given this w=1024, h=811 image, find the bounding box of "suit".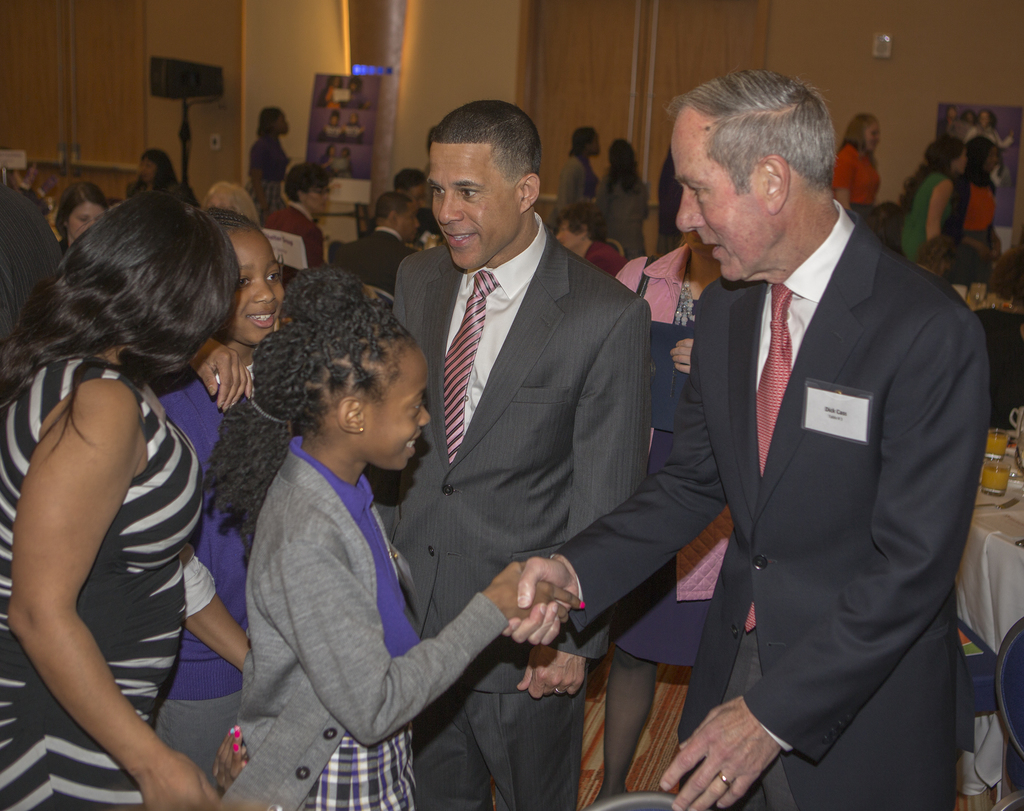
[383, 209, 655, 810].
